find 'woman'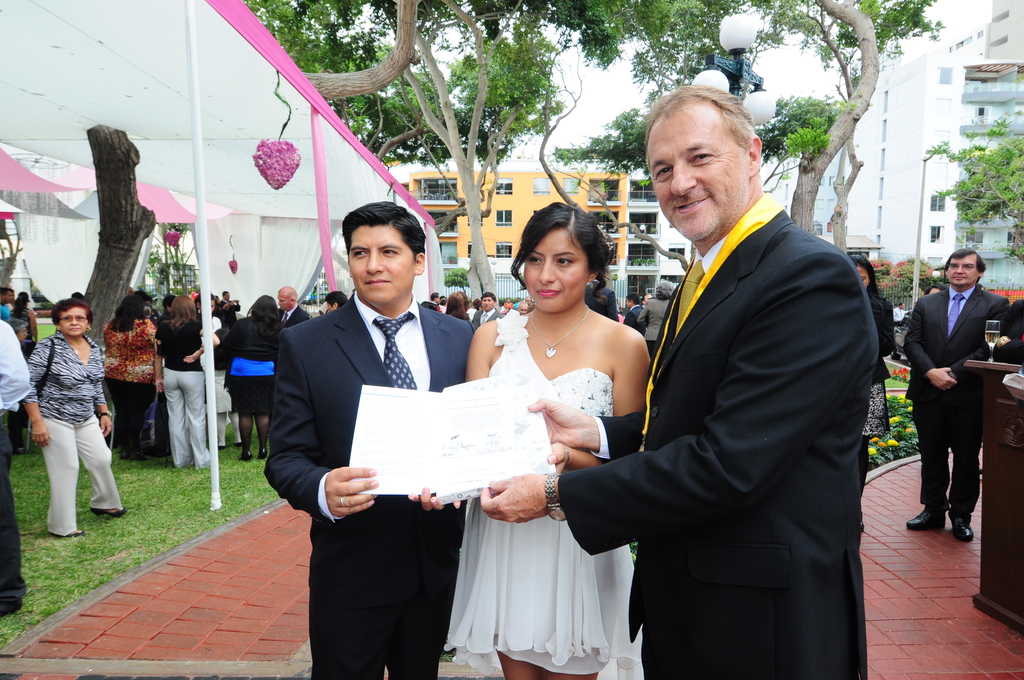
box(25, 298, 132, 533)
